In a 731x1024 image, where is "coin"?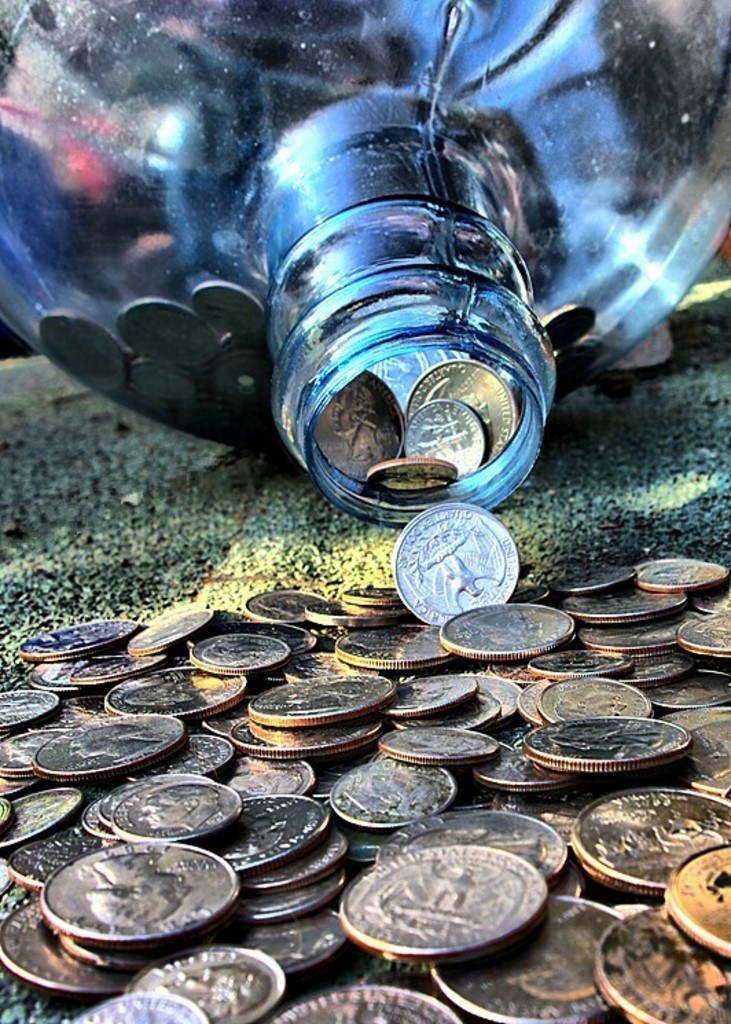
(382, 689, 507, 730).
